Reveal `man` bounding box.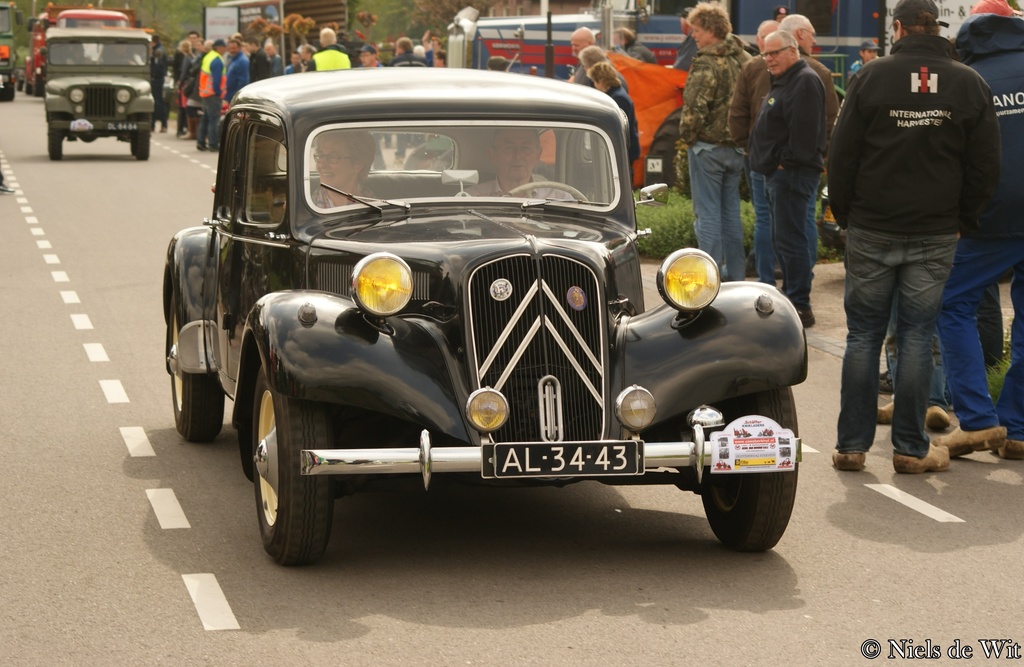
Revealed: x1=173, y1=30, x2=196, y2=79.
